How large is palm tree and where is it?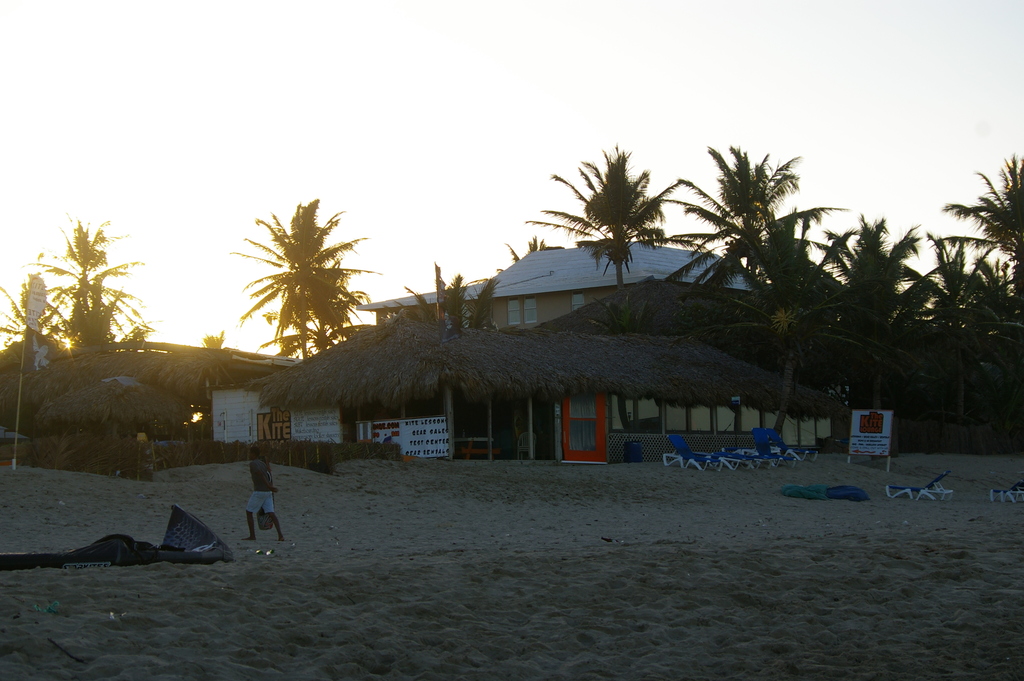
Bounding box: <bbox>233, 200, 397, 367</bbox>.
